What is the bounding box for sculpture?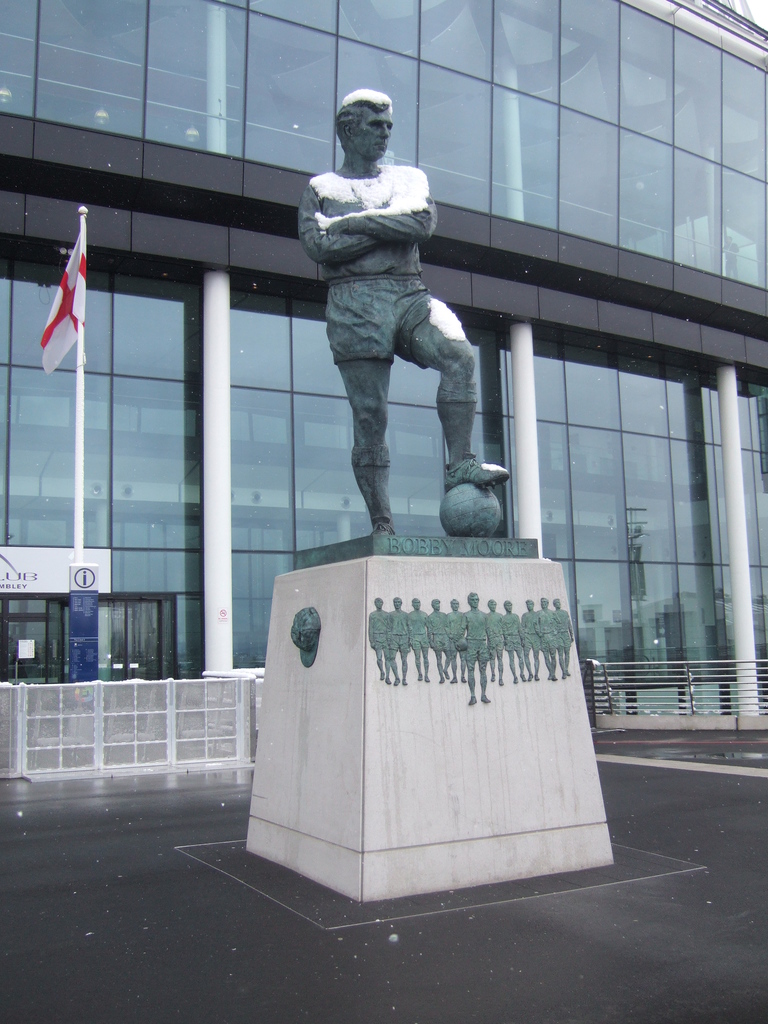
detection(368, 594, 394, 685).
